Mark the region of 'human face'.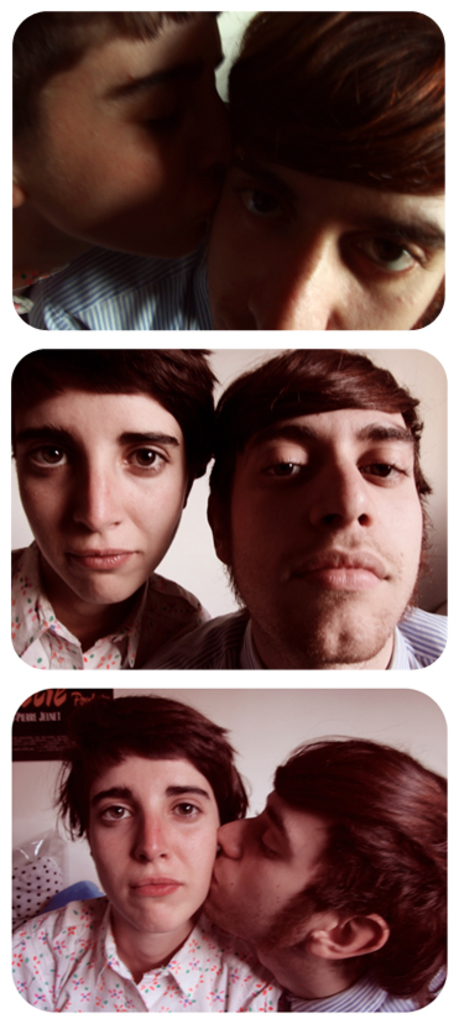
Region: <region>14, 382, 189, 605</region>.
